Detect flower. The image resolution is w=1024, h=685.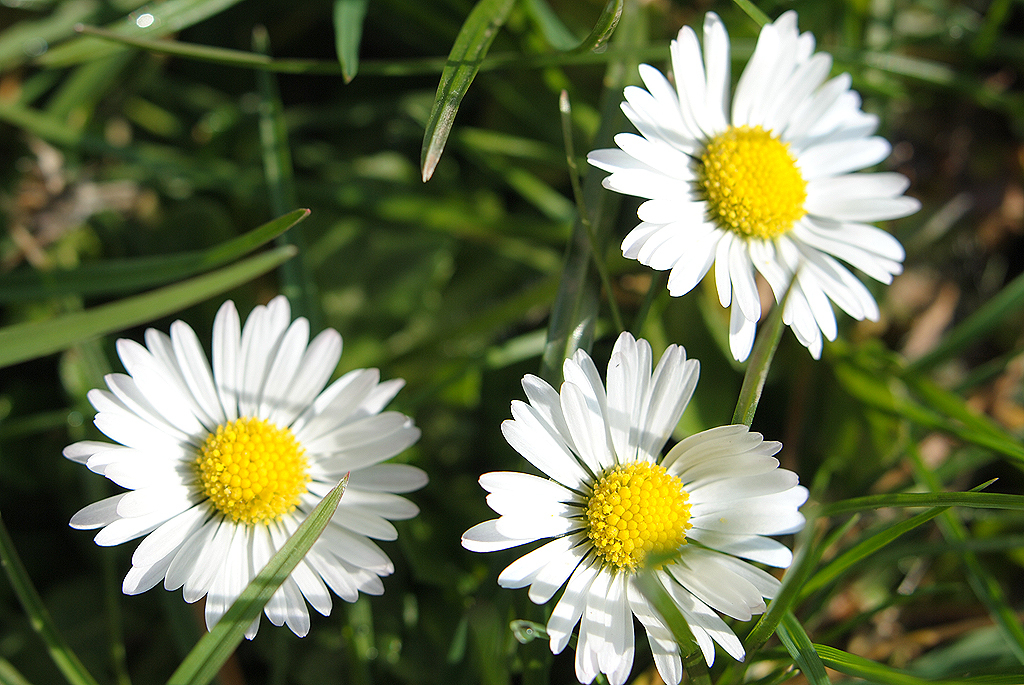
pyautogui.locateOnScreen(460, 331, 810, 684).
